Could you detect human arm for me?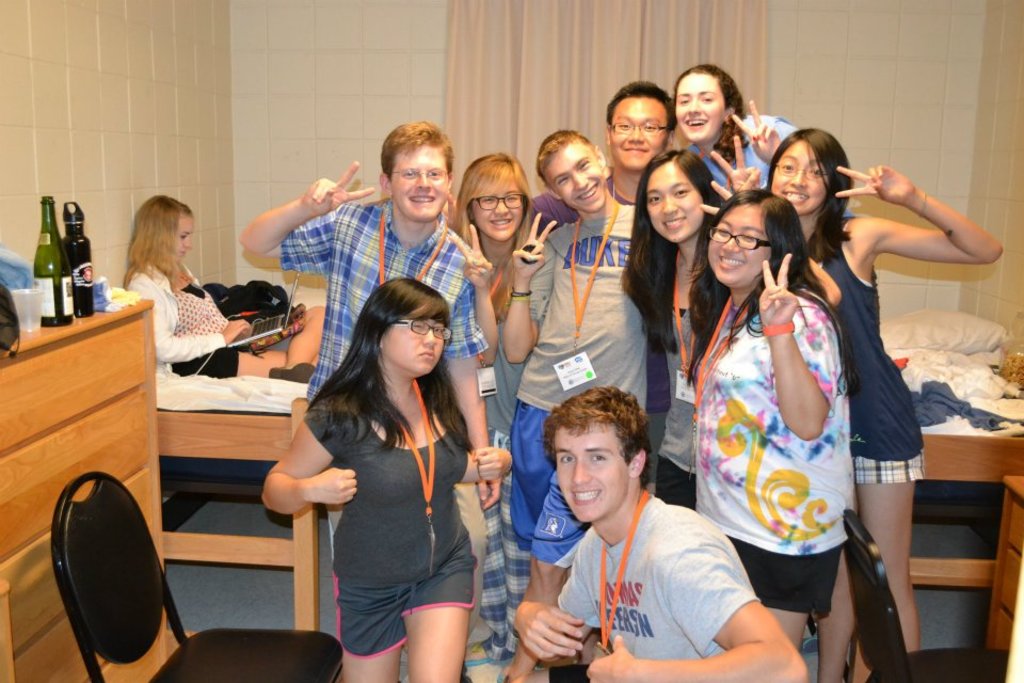
Detection result: locate(236, 146, 383, 276).
